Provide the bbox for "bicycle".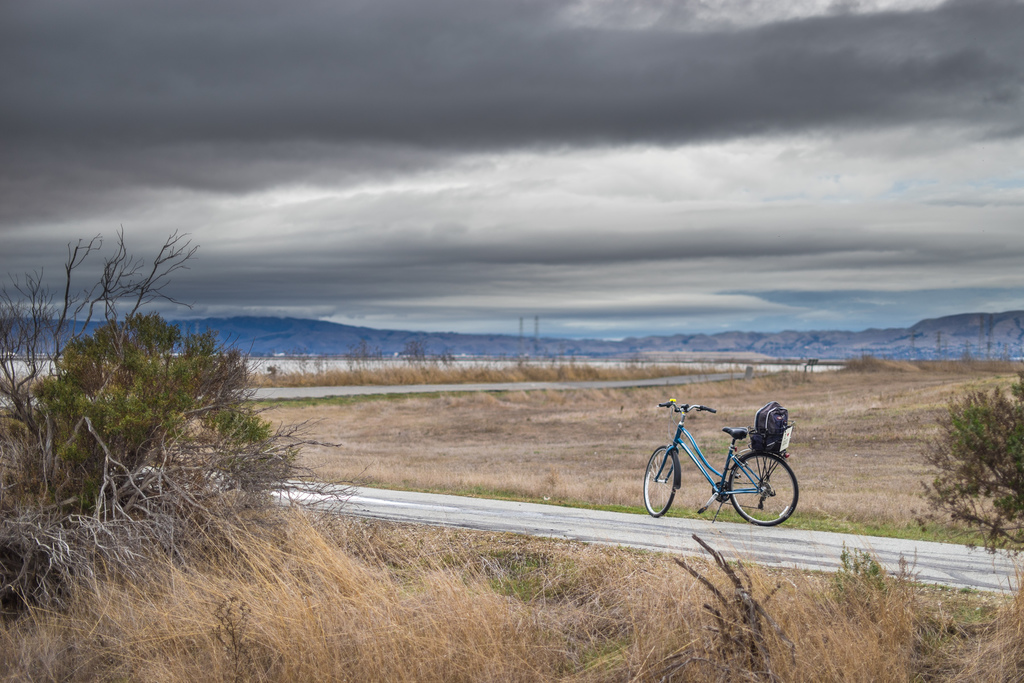
649/405/808/532.
